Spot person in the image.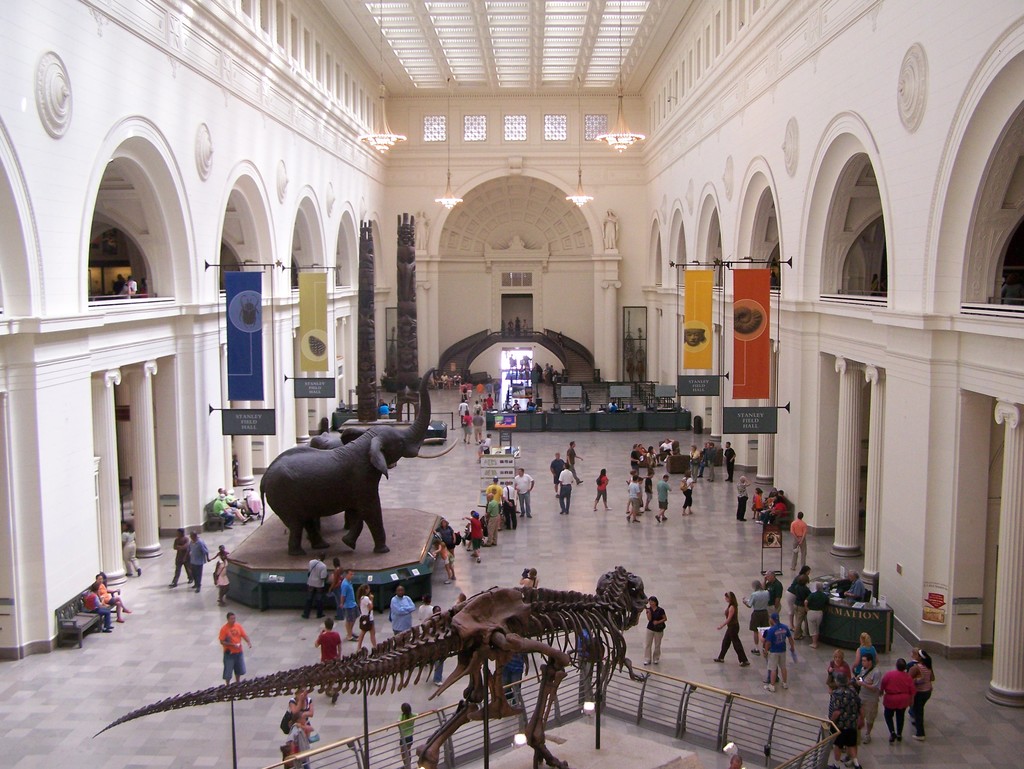
person found at [x1=592, y1=467, x2=613, y2=512].
